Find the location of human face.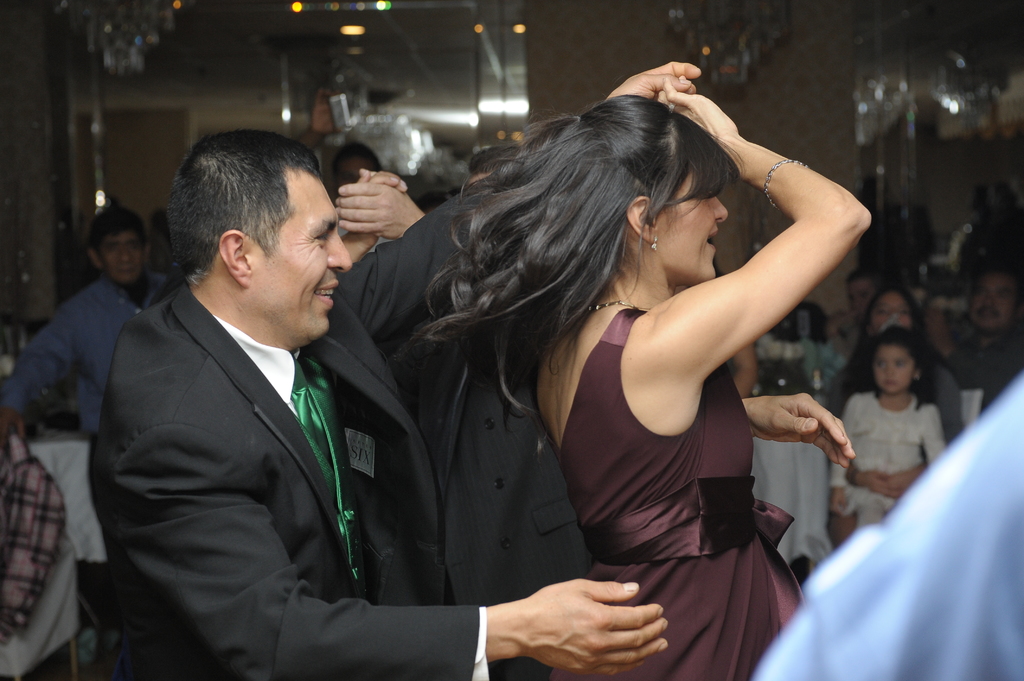
Location: [left=95, top=221, right=145, bottom=283].
